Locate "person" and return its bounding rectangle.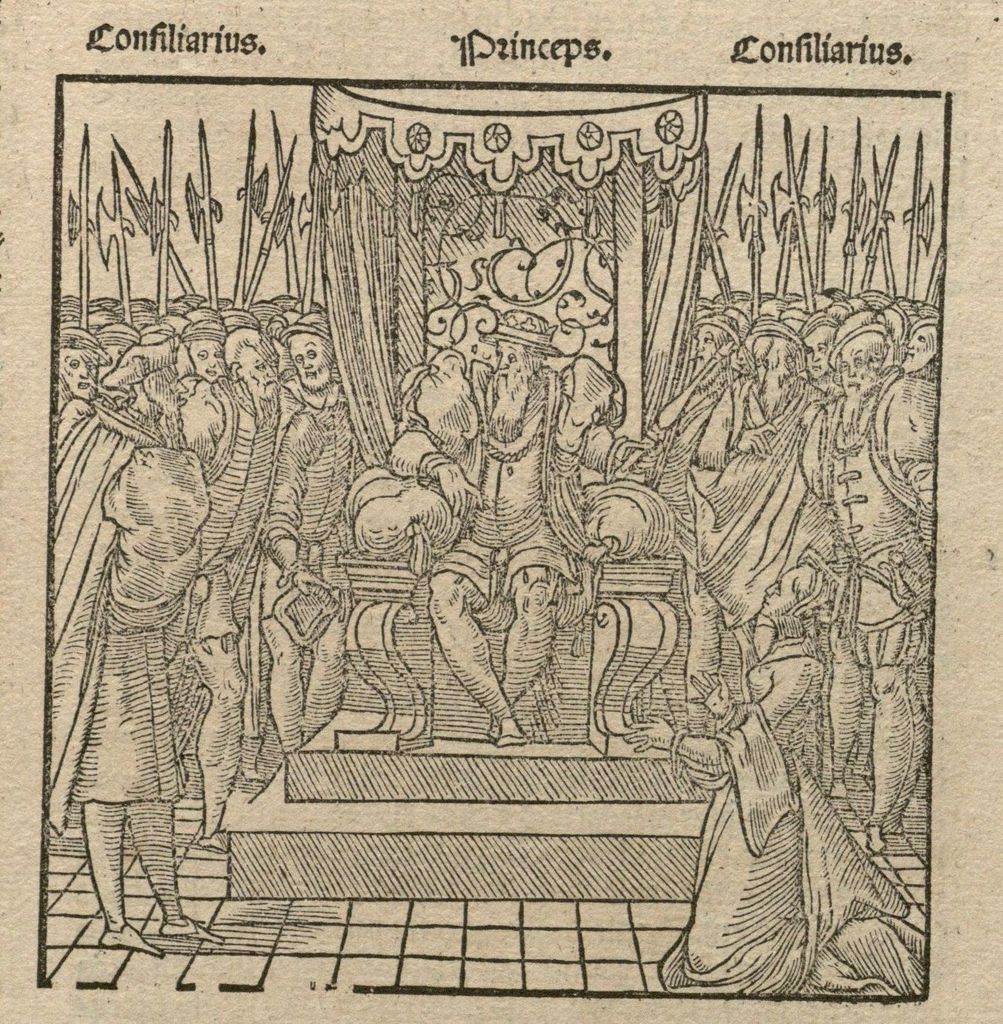
<region>166, 318, 238, 458</region>.
